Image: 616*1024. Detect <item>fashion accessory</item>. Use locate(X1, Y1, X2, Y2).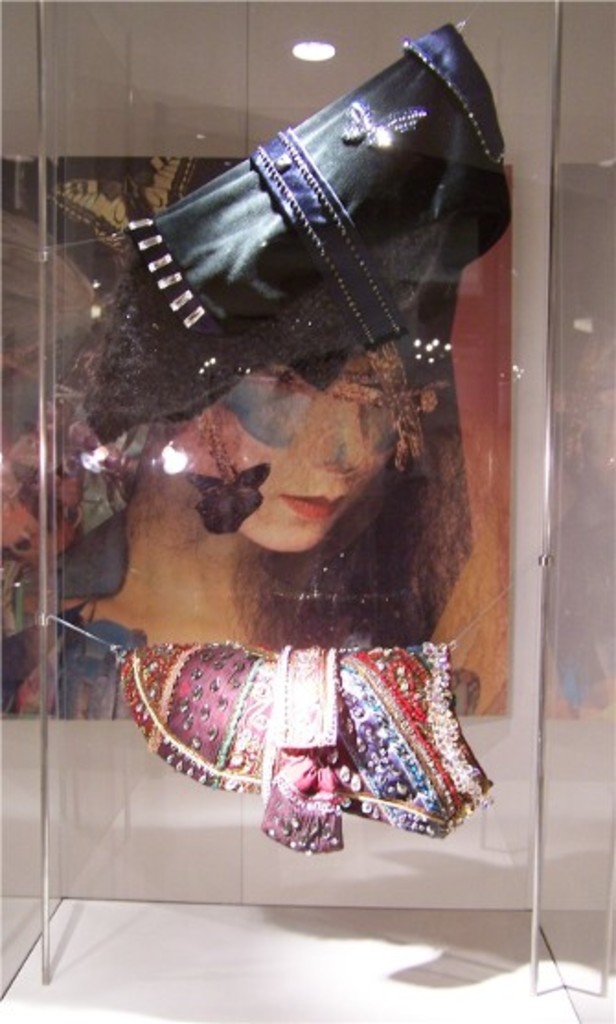
locate(366, 320, 439, 471).
